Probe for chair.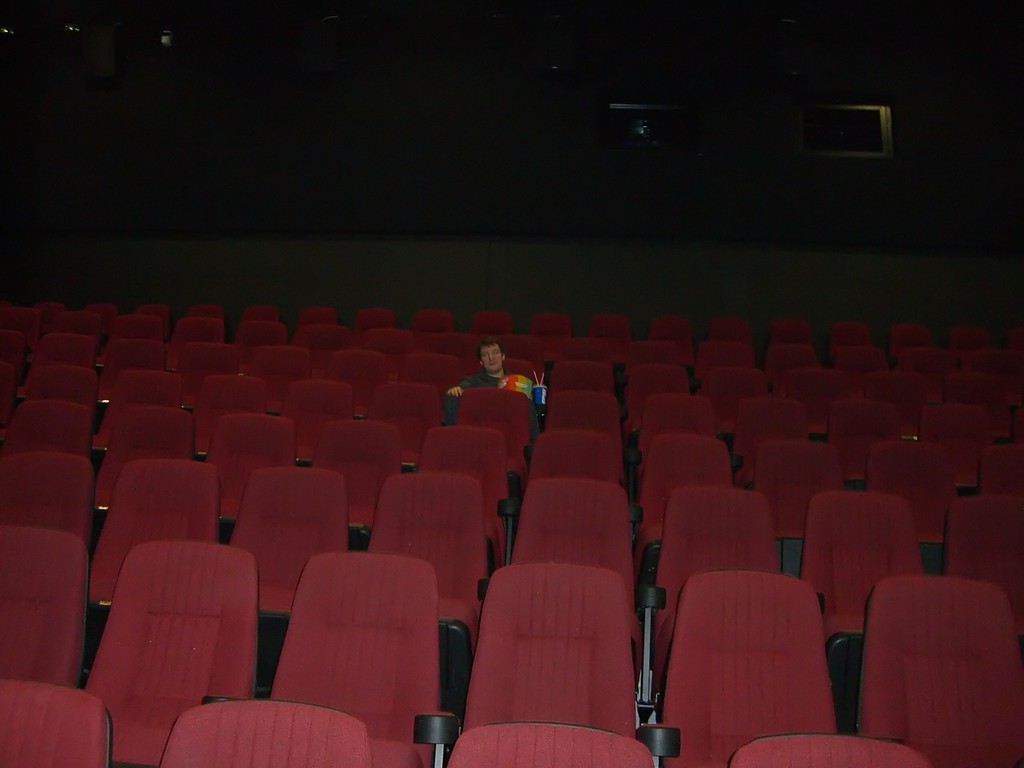
Probe result: [x1=858, y1=372, x2=904, y2=405].
